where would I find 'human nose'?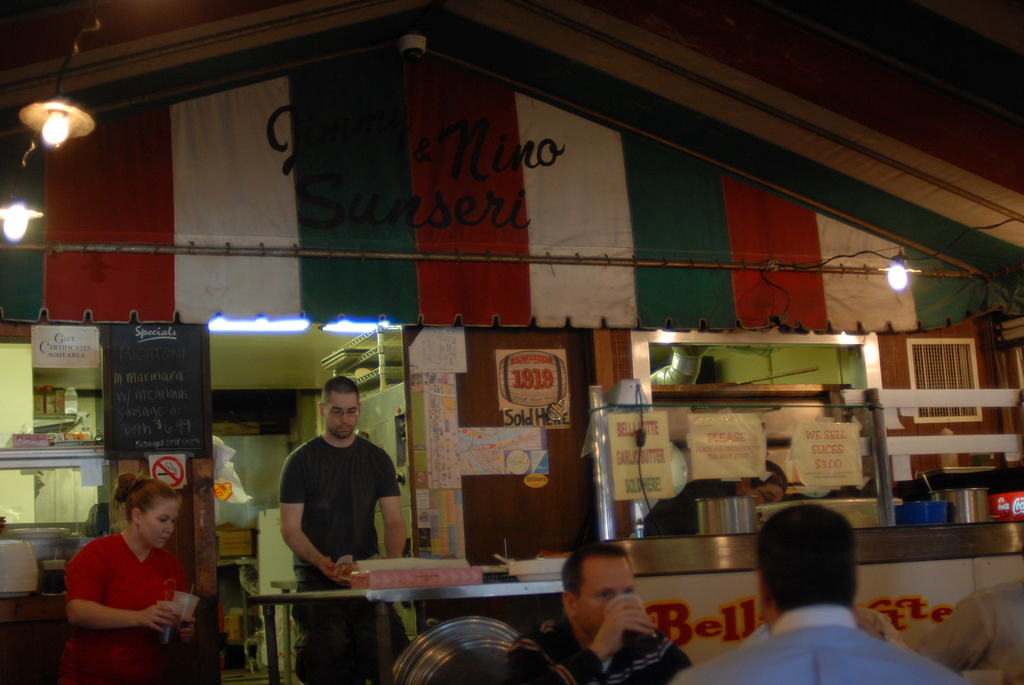
At x1=338 y1=409 x2=350 y2=427.
